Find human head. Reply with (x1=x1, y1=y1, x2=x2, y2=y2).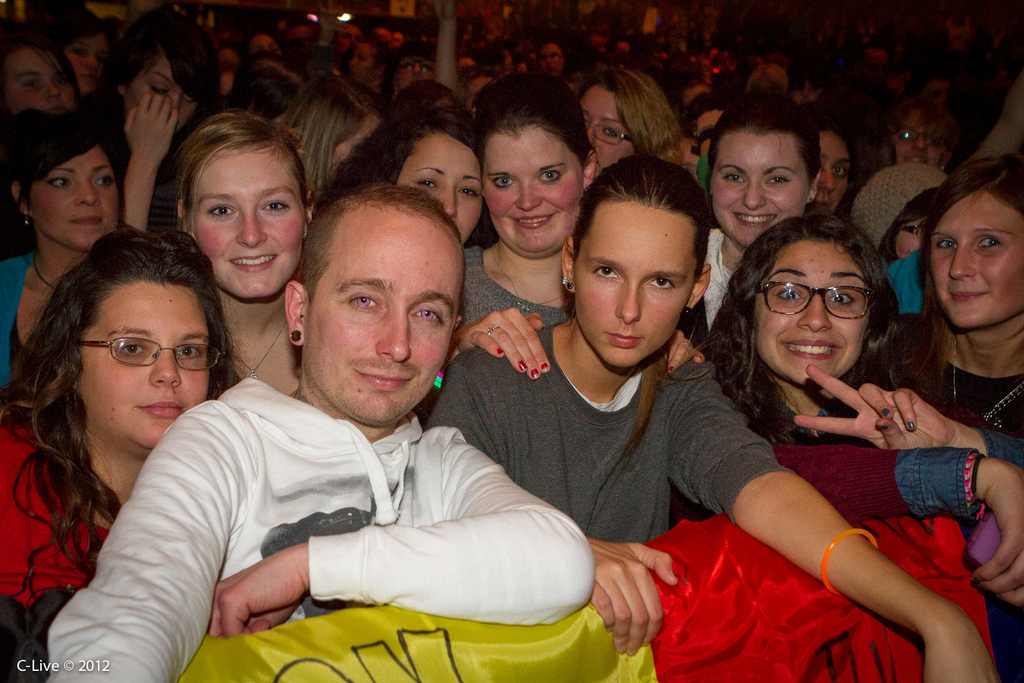
(x1=0, y1=25, x2=83, y2=131).
